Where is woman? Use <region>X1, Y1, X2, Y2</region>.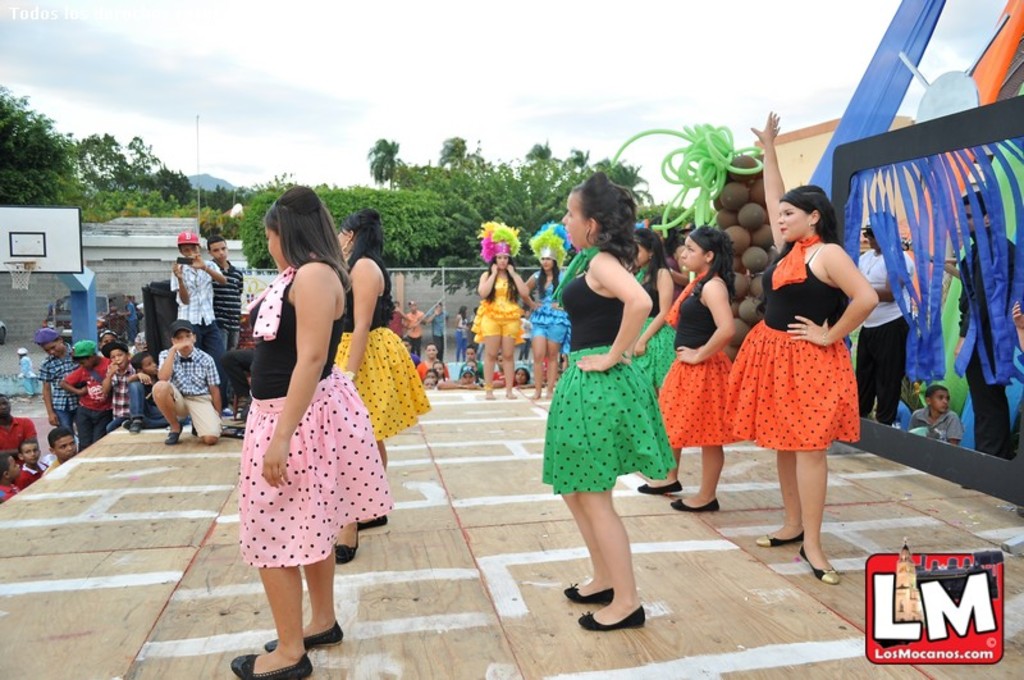
<region>212, 150, 380, 668</region>.
